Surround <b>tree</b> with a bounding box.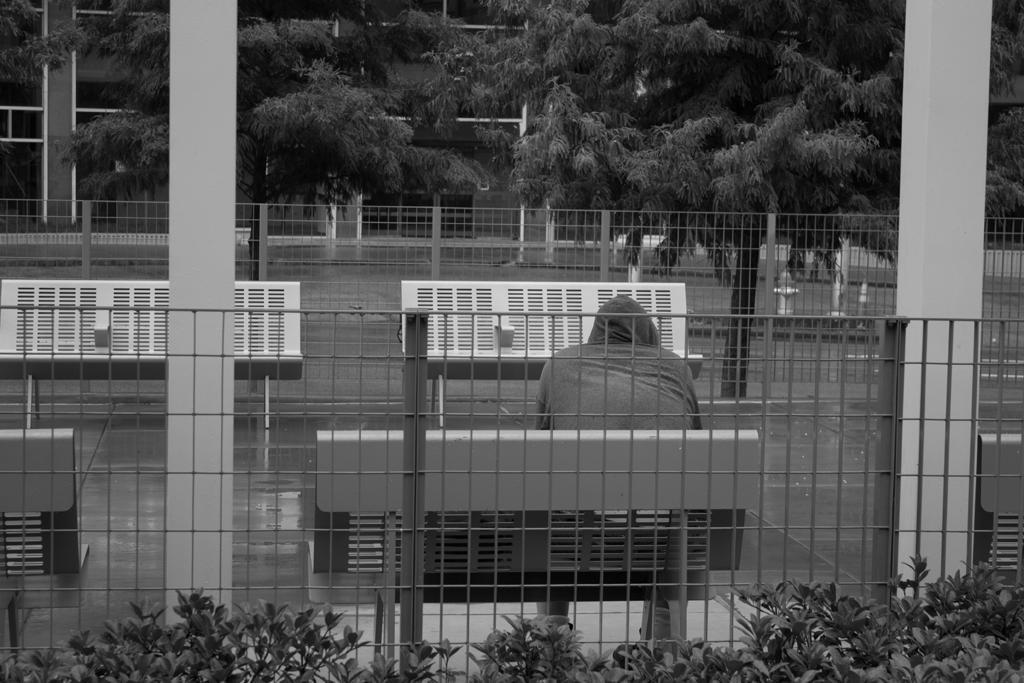
pyautogui.locateOnScreen(0, 6, 84, 83).
